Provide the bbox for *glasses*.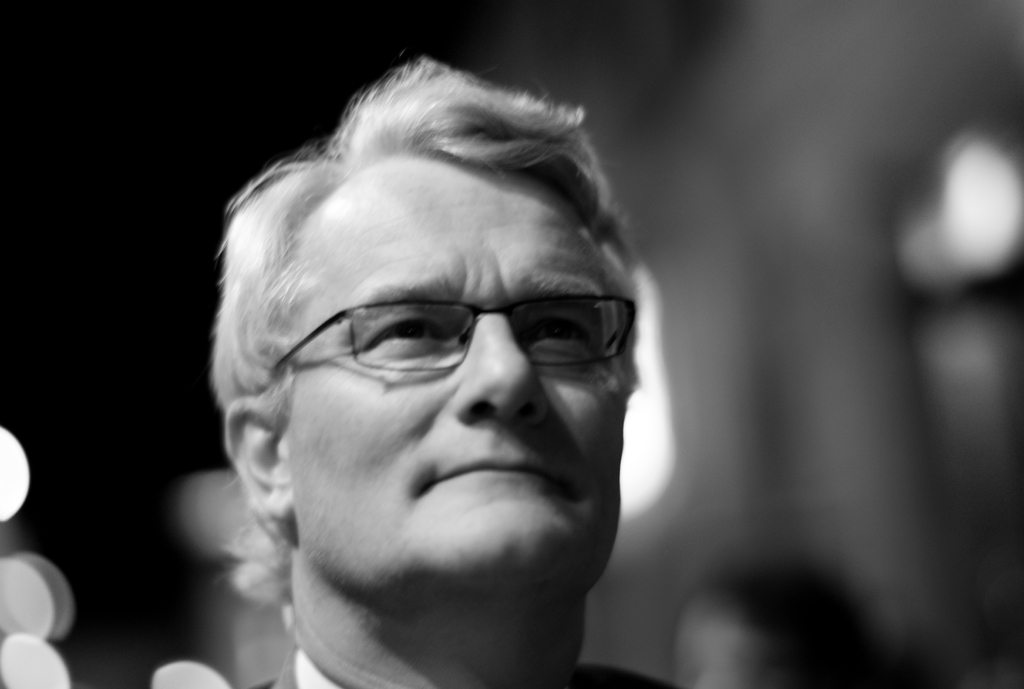
pyautogui.locateOnScreen(300, 285, 637, 382).
